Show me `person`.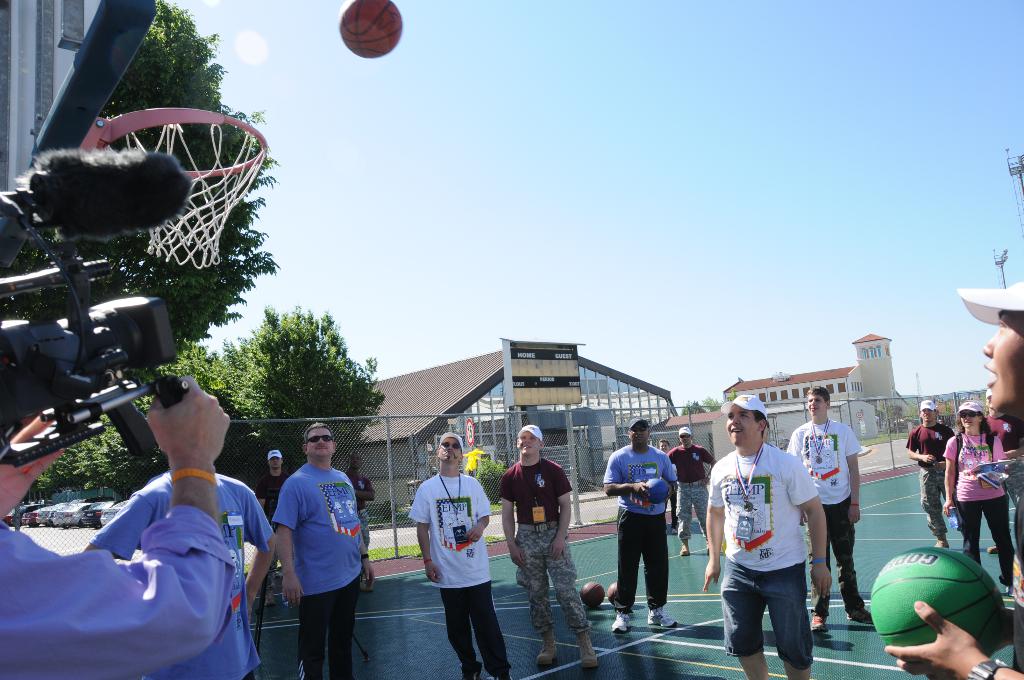
`person` is here: bbox=(273, 421, 374, 676).
